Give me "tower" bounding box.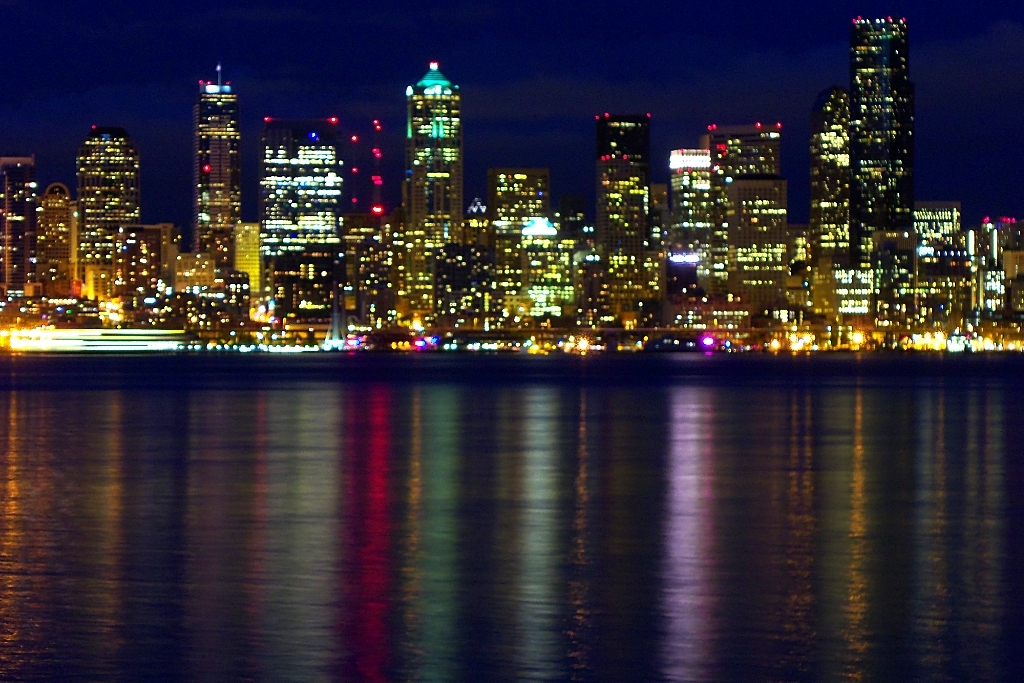
rect(582, 115, 660, 330).
